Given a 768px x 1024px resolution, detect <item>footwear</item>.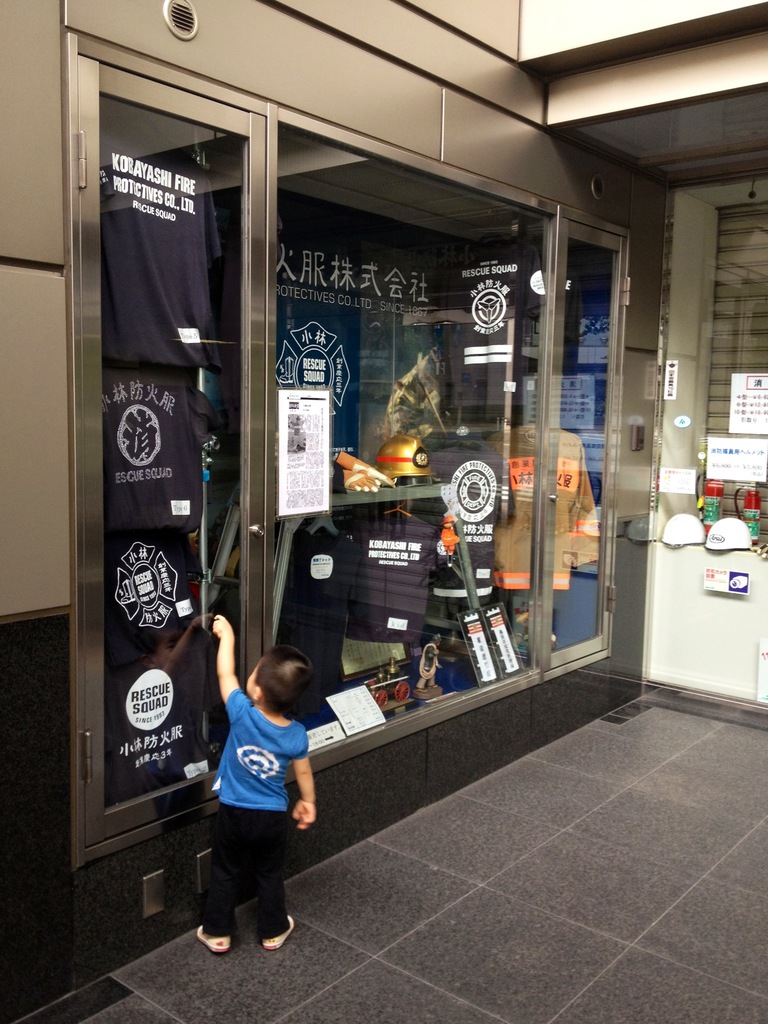
bbox=[260, 912, 296, 952].
